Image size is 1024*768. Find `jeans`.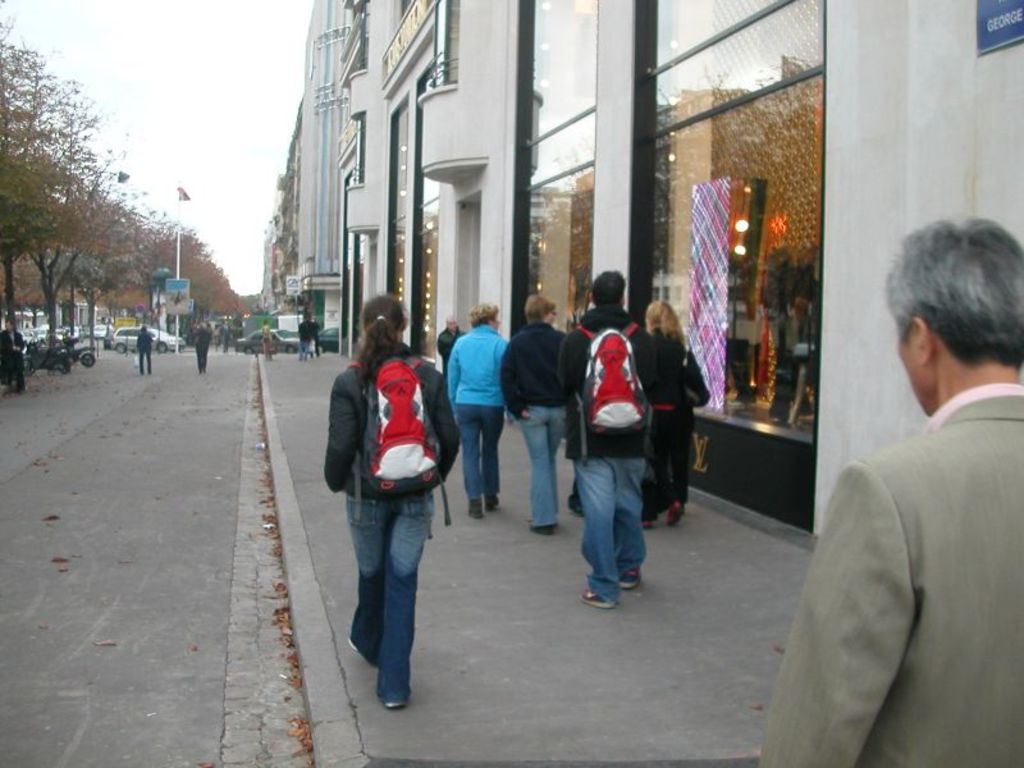
box=[342, 489, 434, 703].
